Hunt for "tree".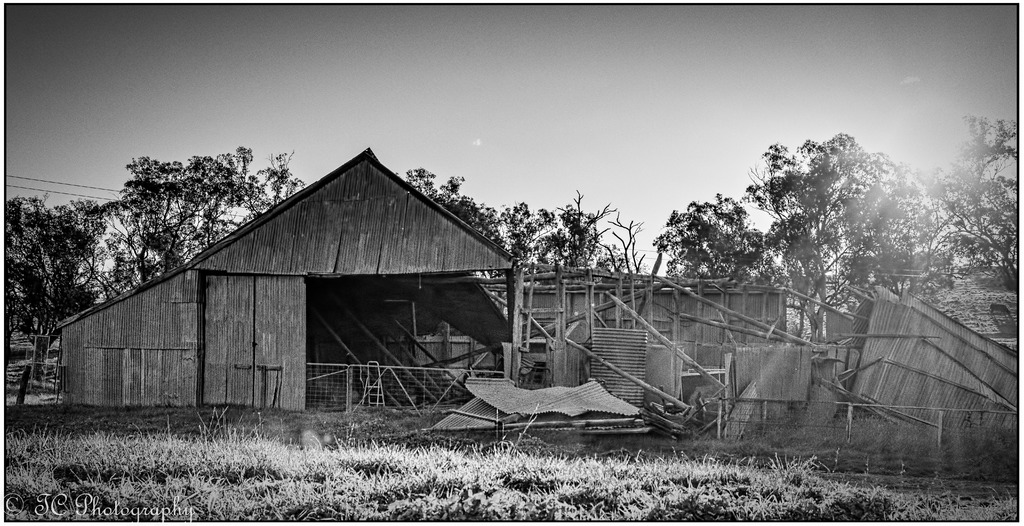
Hunted down at 86 141 314 291.
